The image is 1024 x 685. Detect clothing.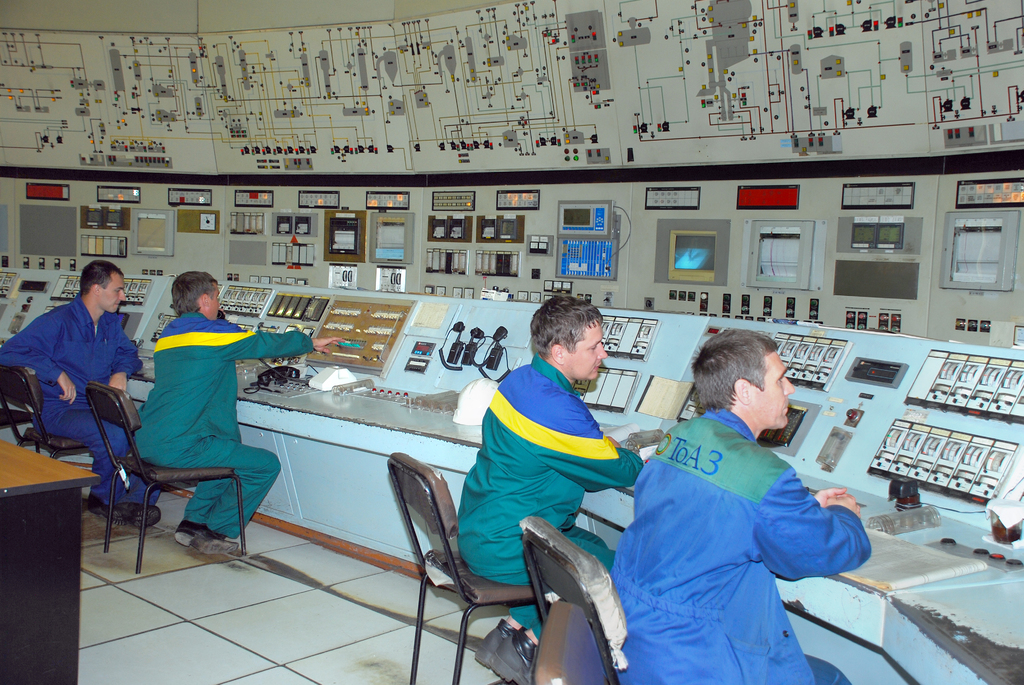
Detection: <region>0, 292, 163, 505</region>.
